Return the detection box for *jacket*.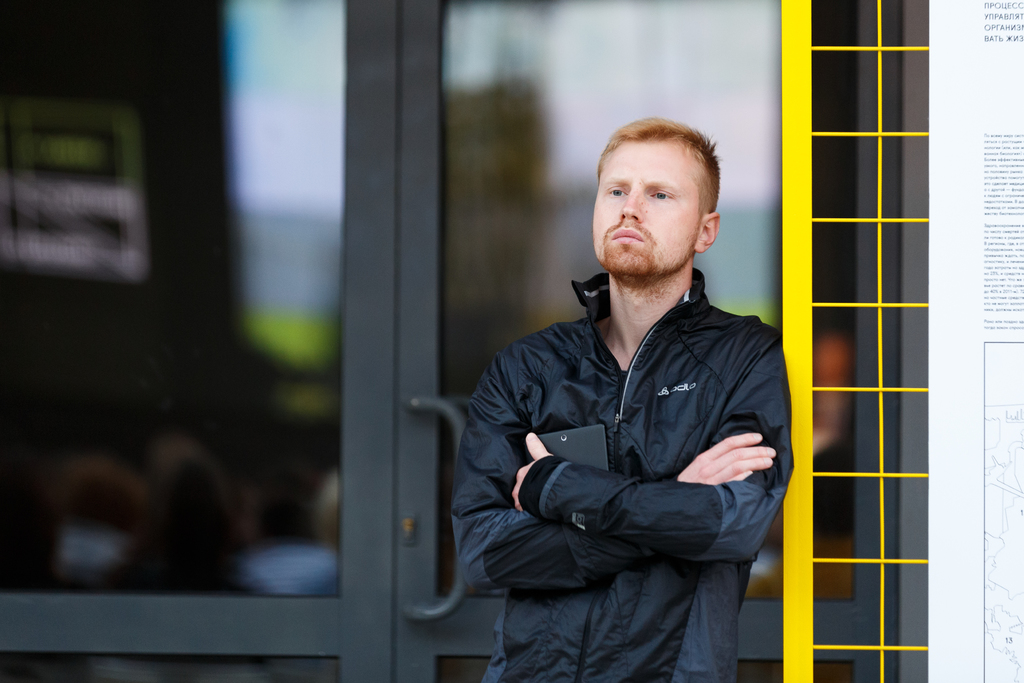
442, 197, 790, 662.
